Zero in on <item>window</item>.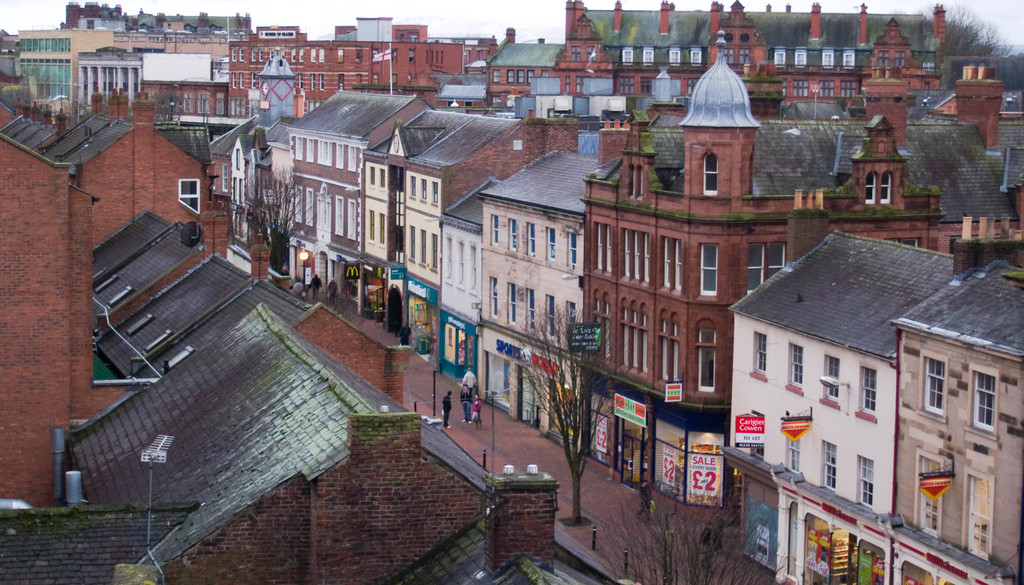
Zeroed in: 506 218 520 260.
